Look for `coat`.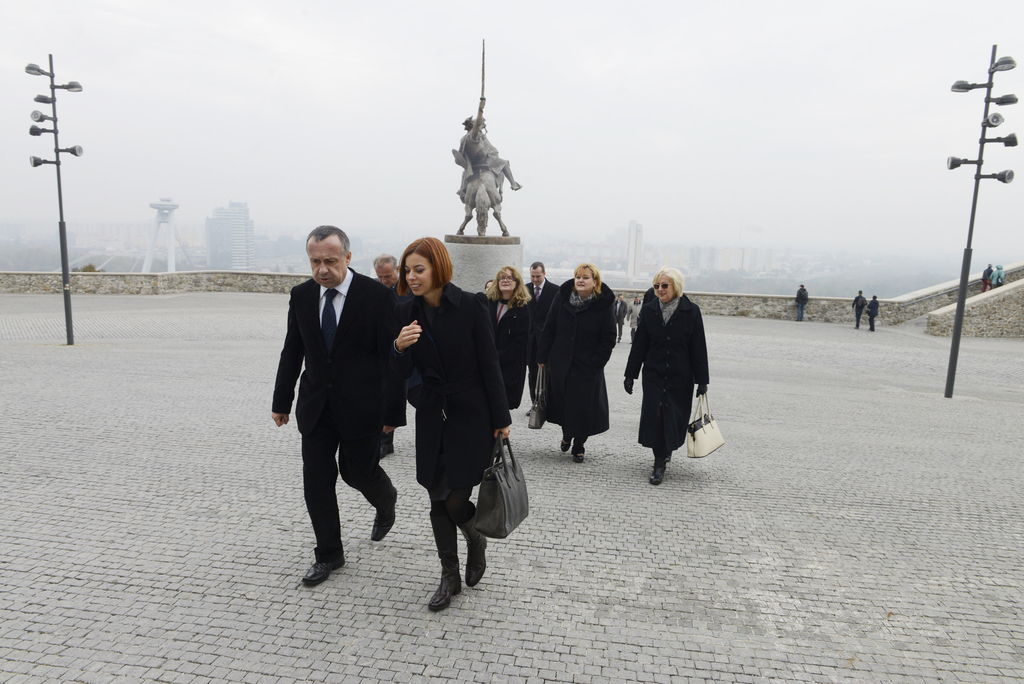
Found: [x1=634, y1=268, x2=716, y2=455].
